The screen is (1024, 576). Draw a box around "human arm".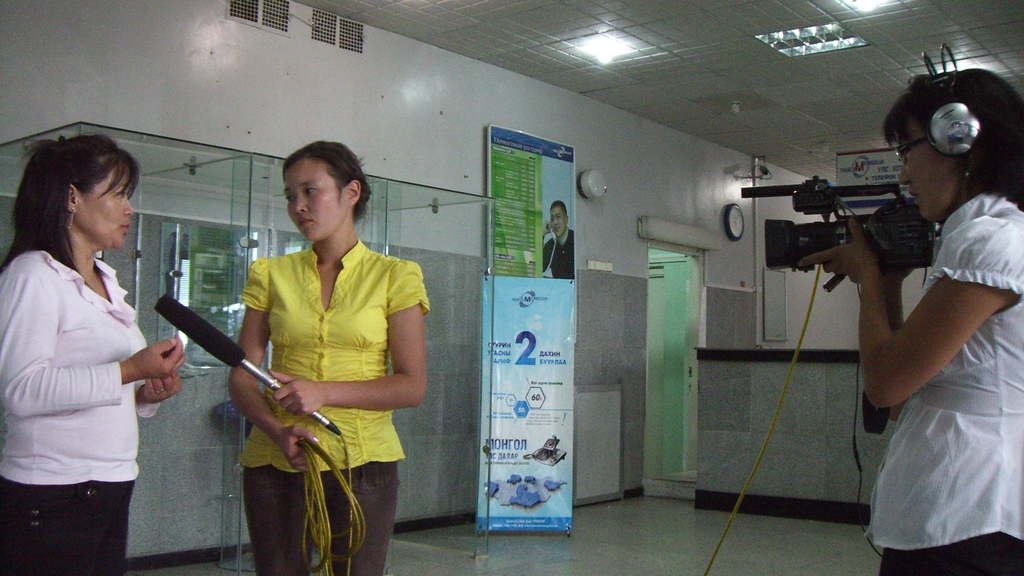
crop(260, 258, 433, 431).
